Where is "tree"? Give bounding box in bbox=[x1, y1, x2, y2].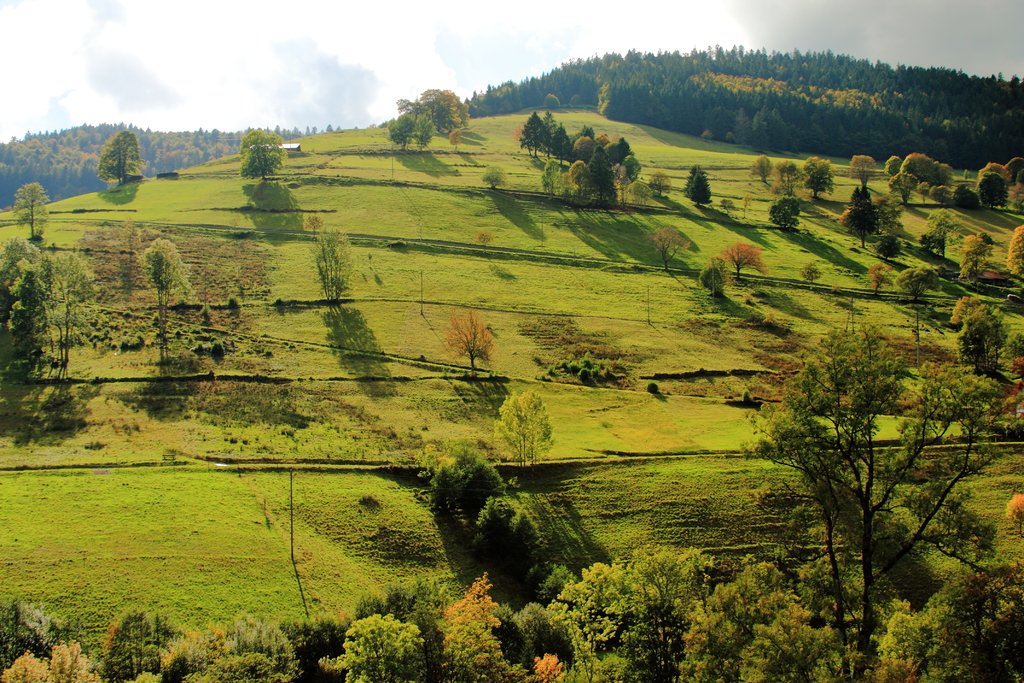
bbox=[742, 190, 755, 216].
